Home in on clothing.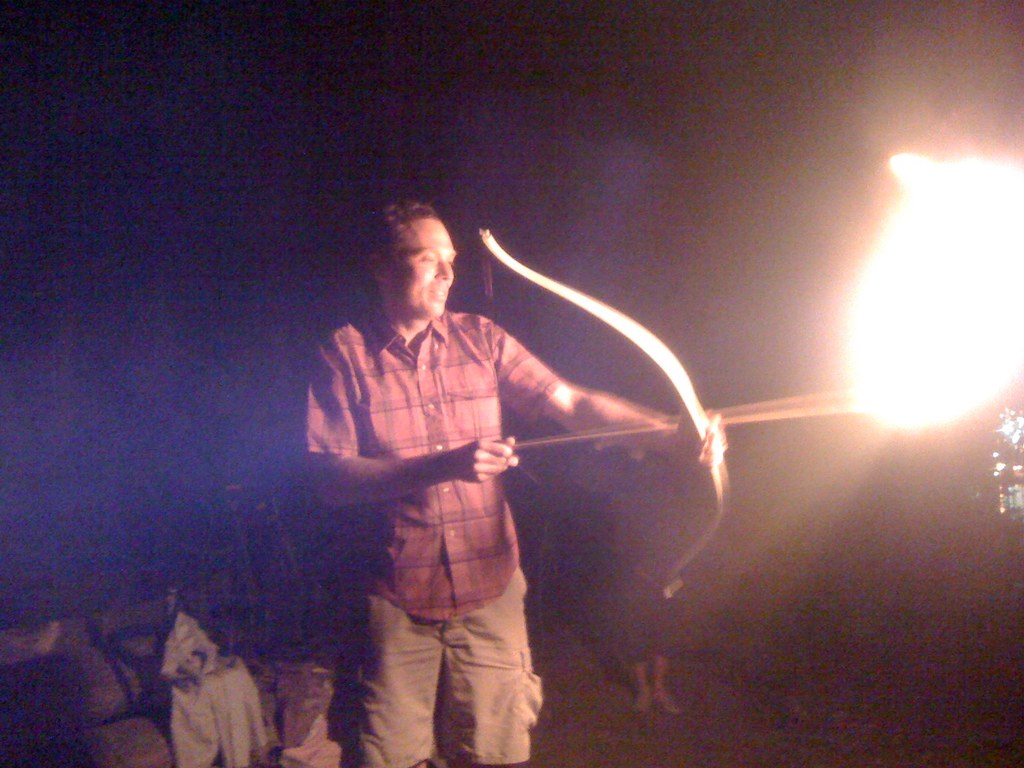
Homed in at 302, 306, 557, 767.
